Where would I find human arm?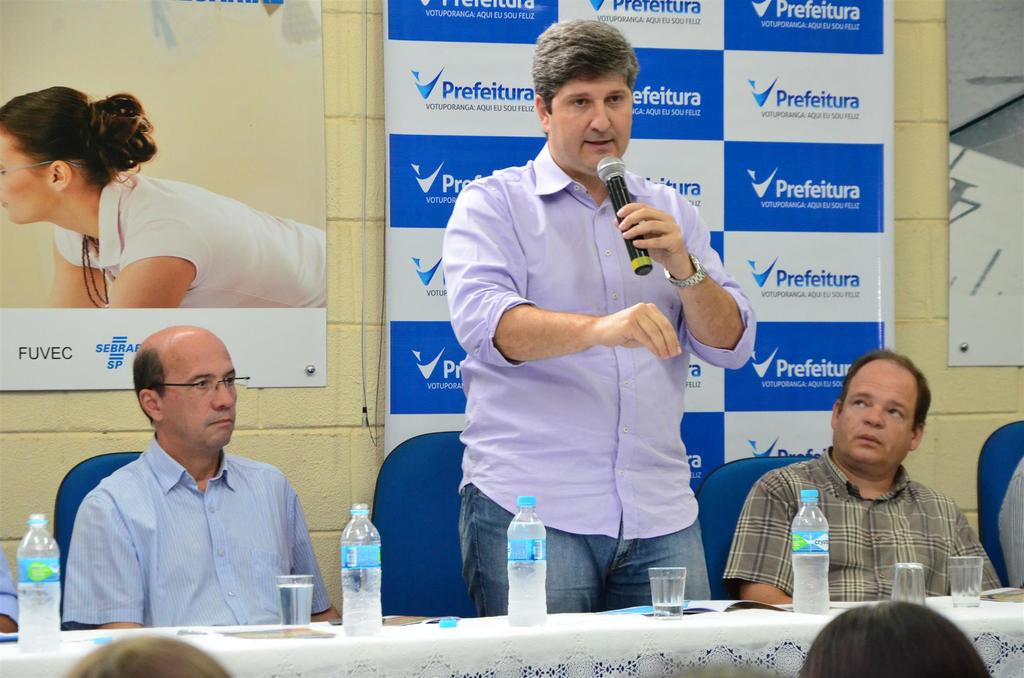
At locate(45, 235, 109, 309).
